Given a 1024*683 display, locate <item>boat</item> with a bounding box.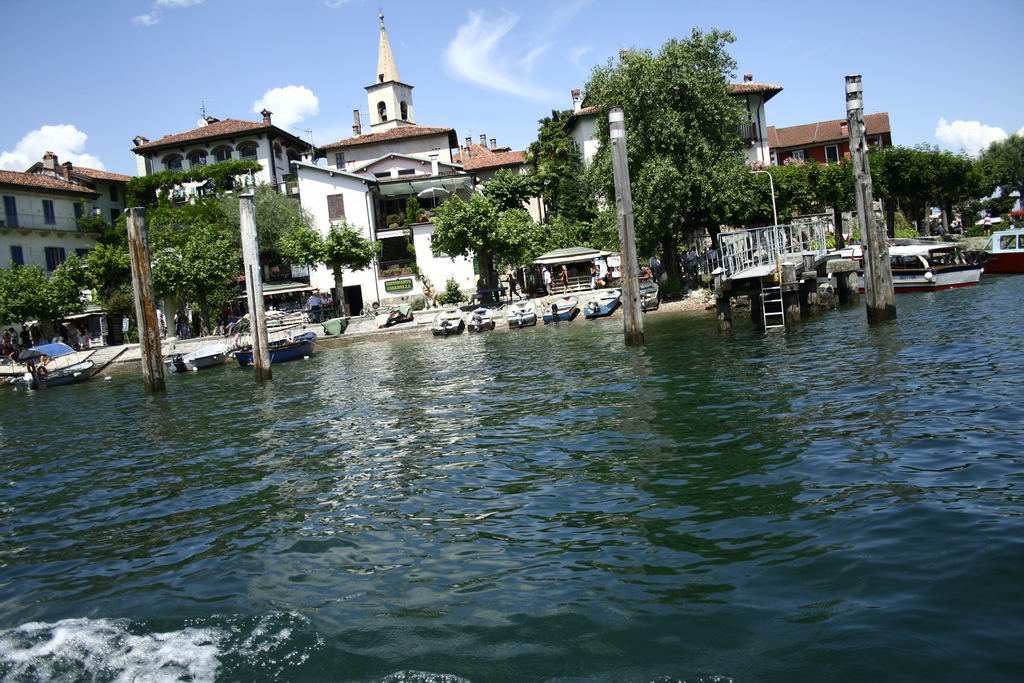
Located: (left=11, top=345, right=93, bottom=386).
